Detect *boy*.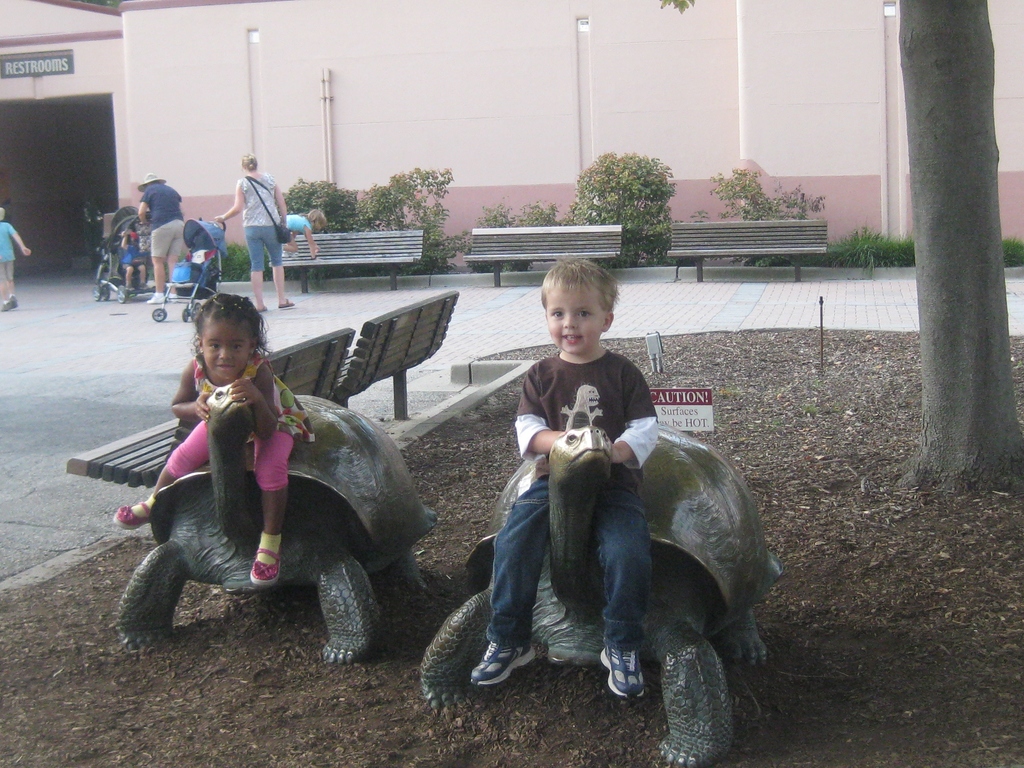
Detected at <box>0,205,31,309</box>.
